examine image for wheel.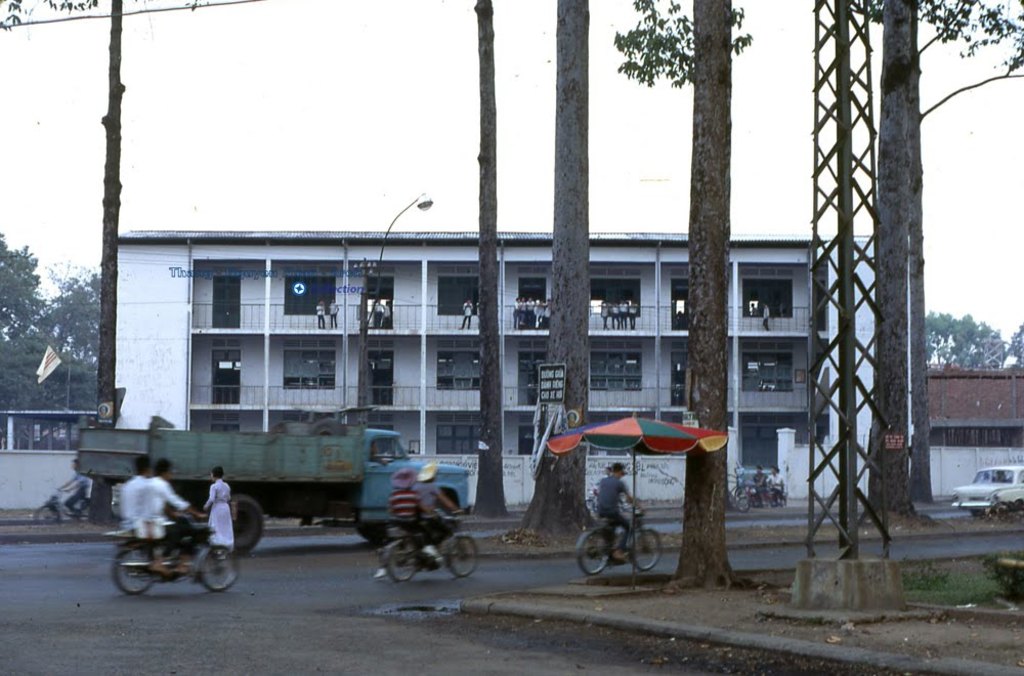
Examination result: <bbox>109, 539, 159, 601</bbox>.
